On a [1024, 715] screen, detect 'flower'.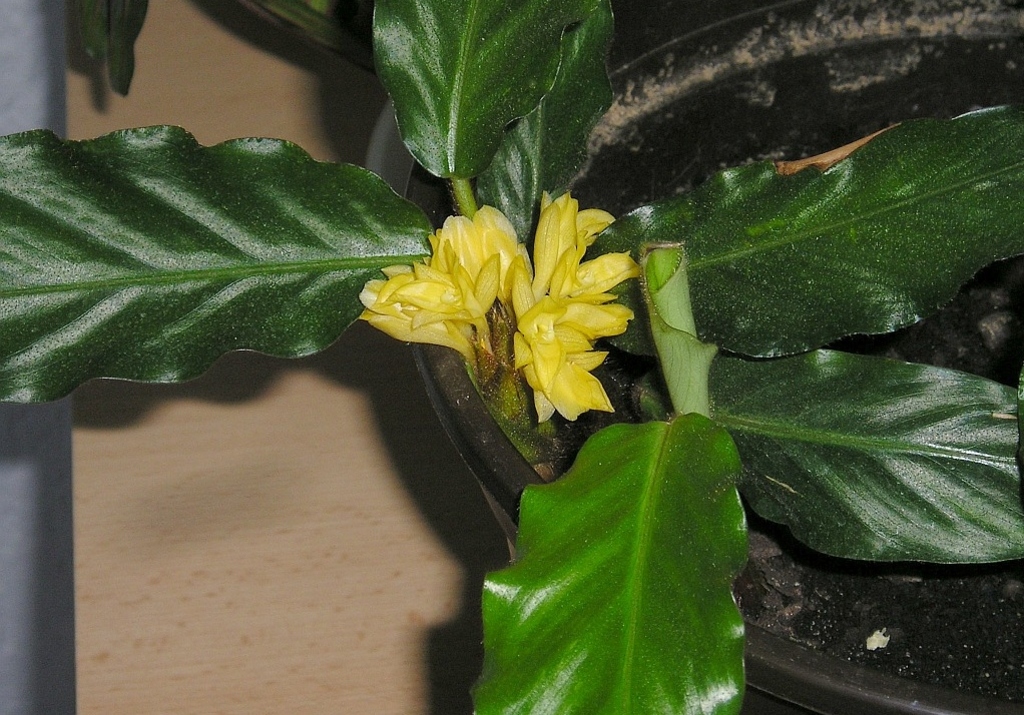
Rect(492, 188, 631, 429).
